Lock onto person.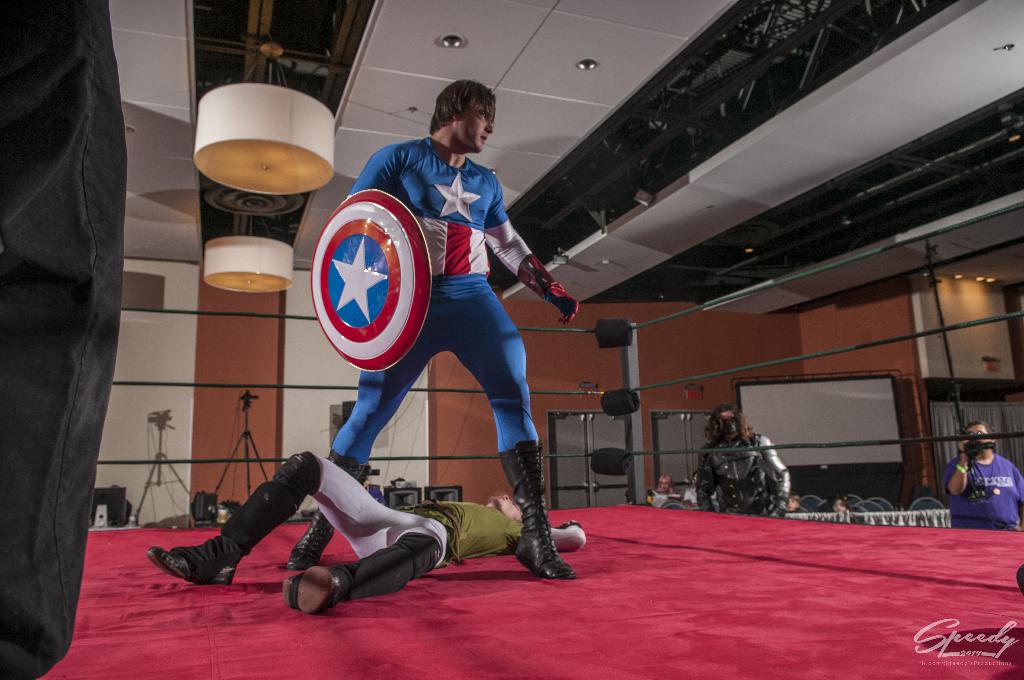
Locked: [left=692, top=405, right=792, bottom=519].
